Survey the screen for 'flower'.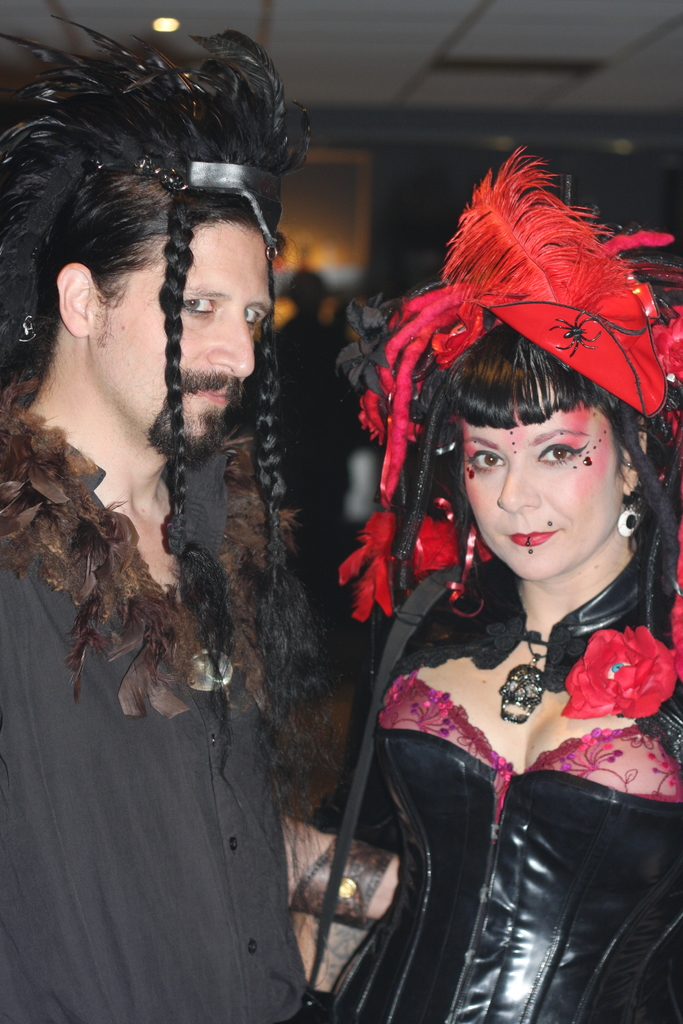
Survey found: locate(571, 637, 663, 728).
